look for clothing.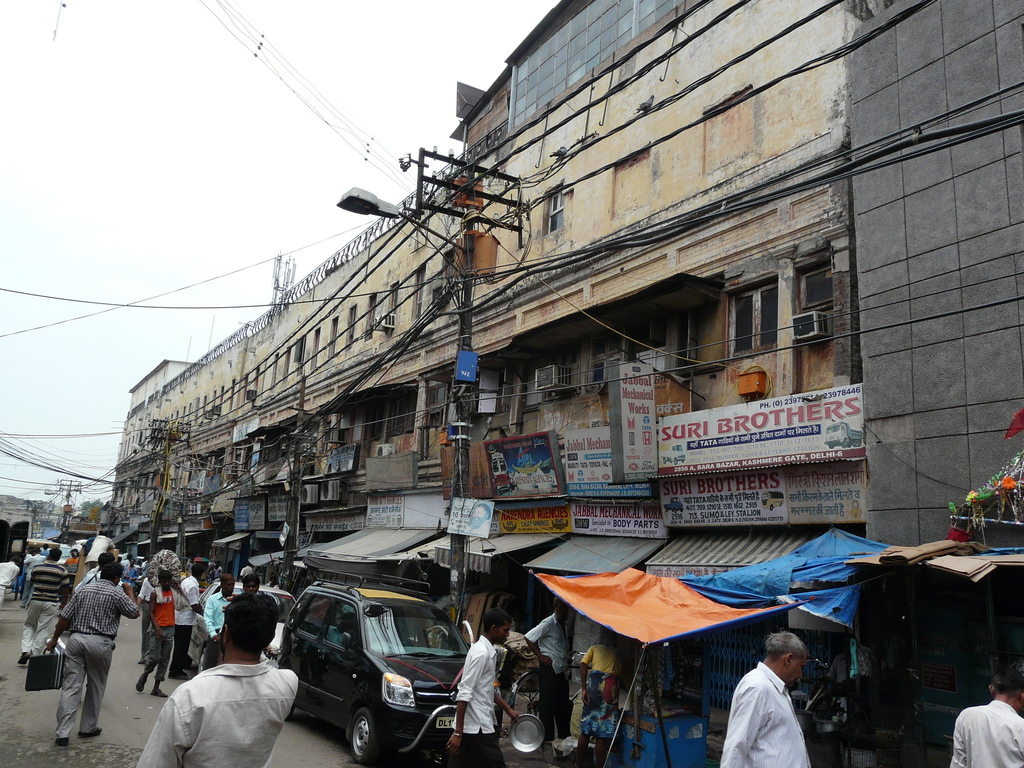
Found: {"x1": 175, "y1": 569, "x2": 203, "y2": 666}.
